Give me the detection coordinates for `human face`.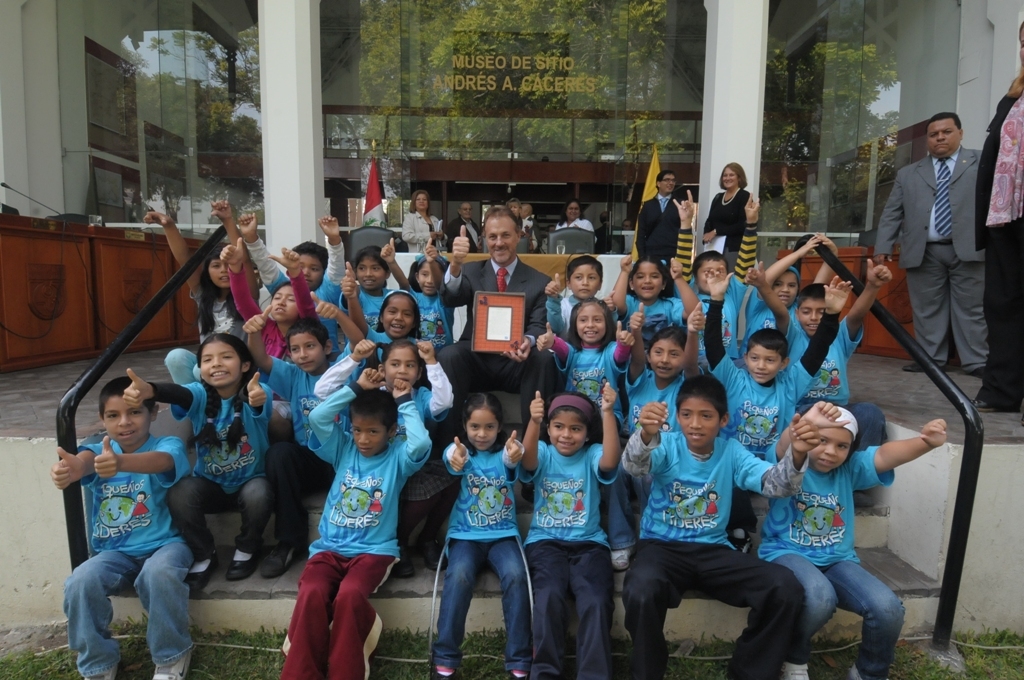
(x1=208, y1=260, x2=232, y2=284).
